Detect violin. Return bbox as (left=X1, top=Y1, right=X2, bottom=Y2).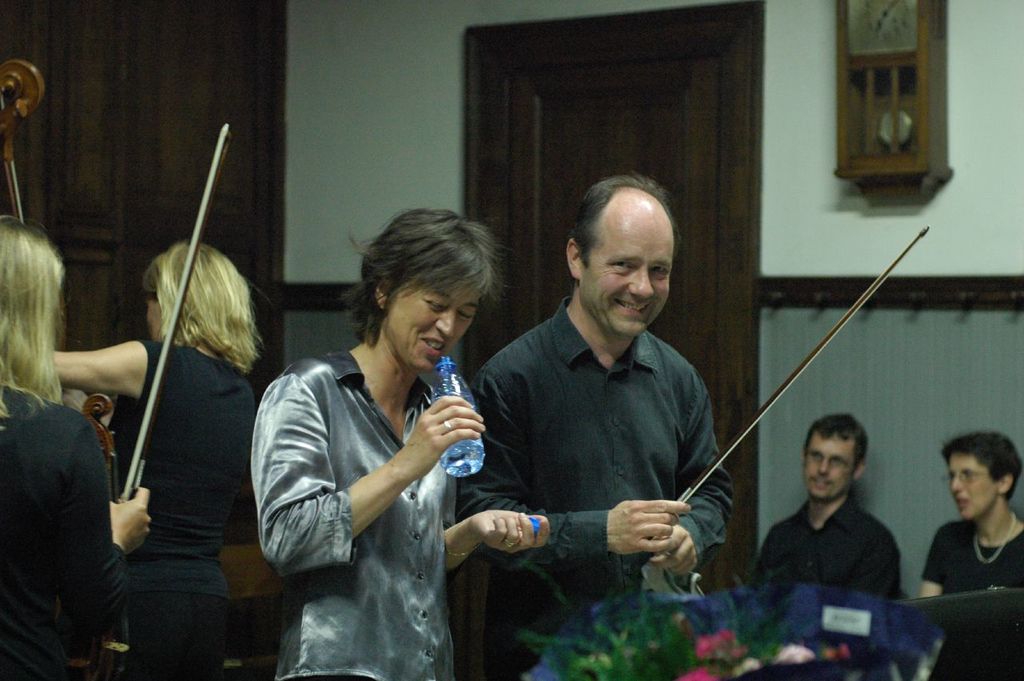
(left=114, top=124, right=230, bottom=504).
